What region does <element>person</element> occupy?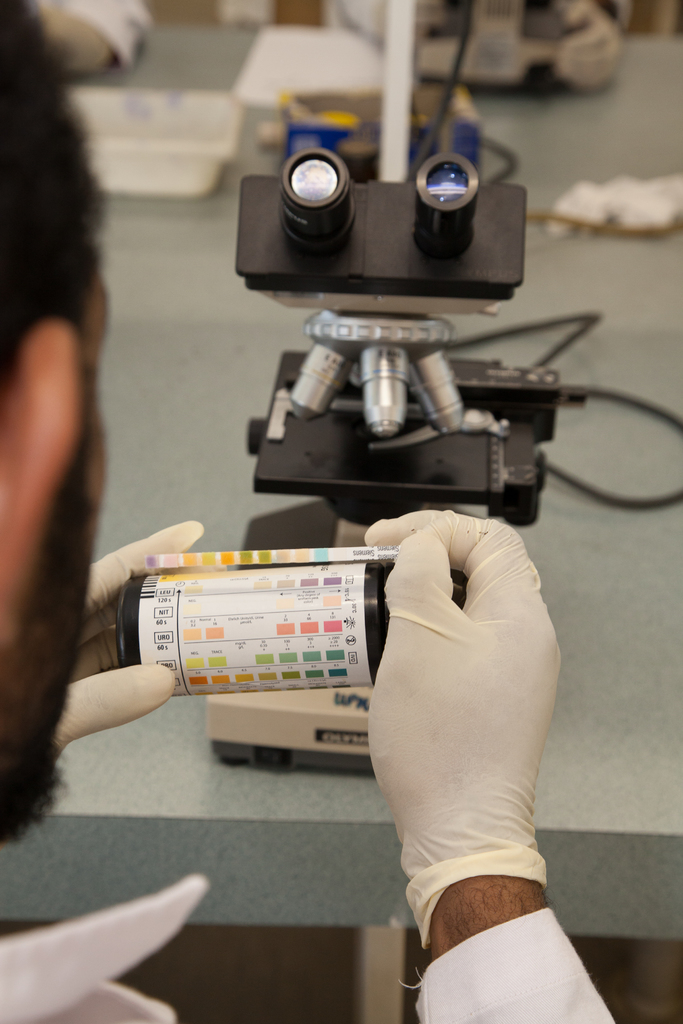
(0, 0, 163, 78).
